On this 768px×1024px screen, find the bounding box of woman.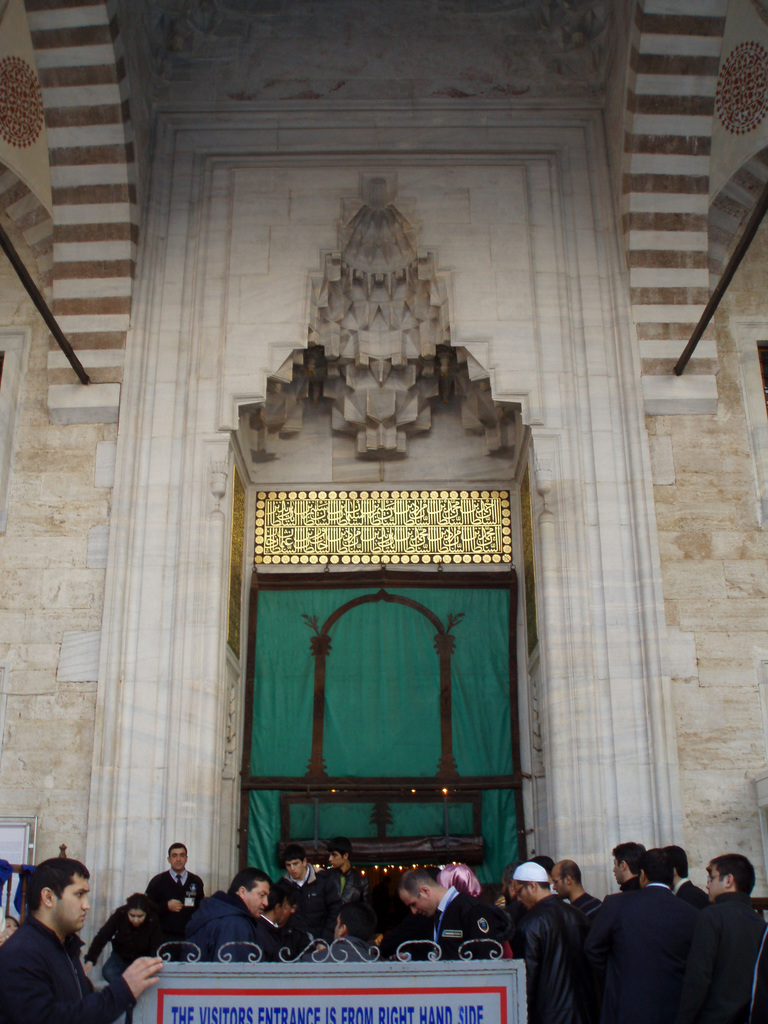
Bounding box: box(84, 891, 168, 972).
